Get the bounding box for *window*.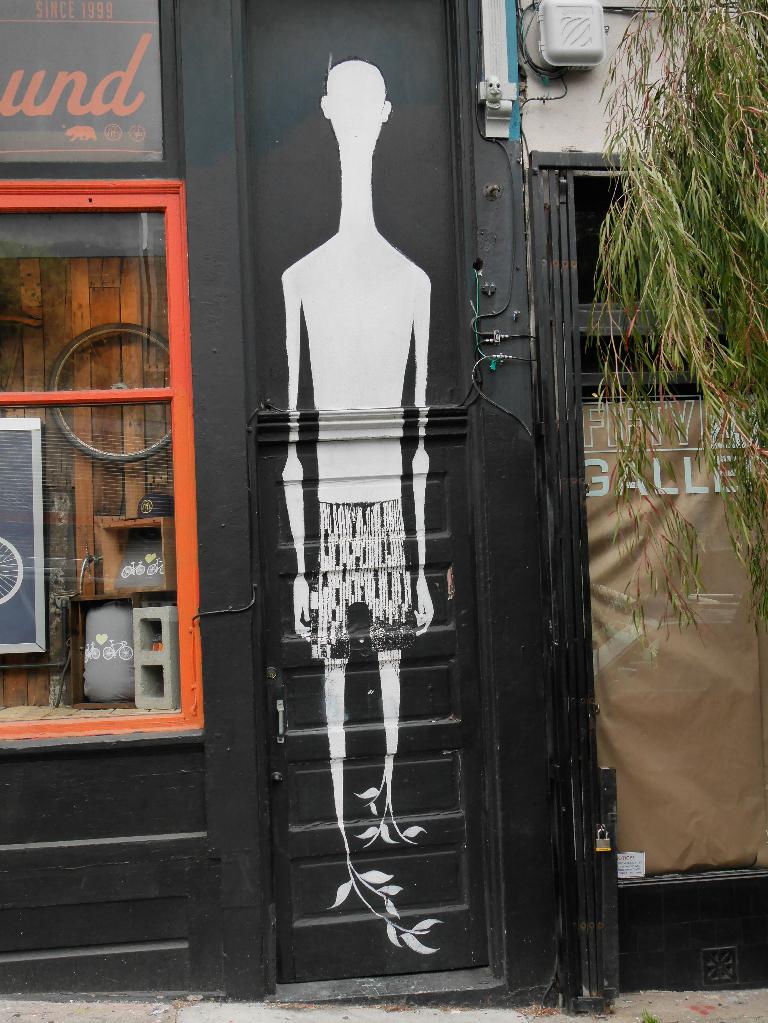
[x1=31, y1=150, x2=217, y2=763].
